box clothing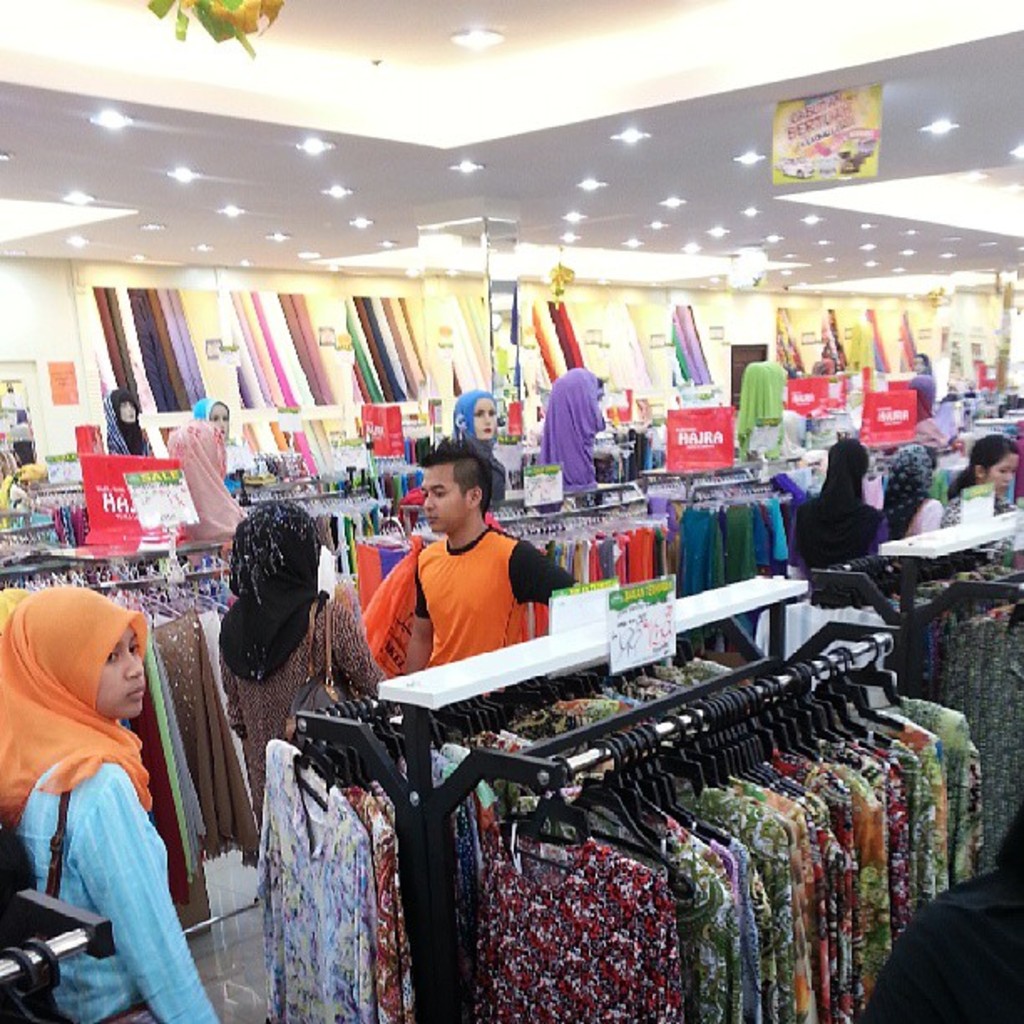
bbox=[206, 398, 234, 455]
